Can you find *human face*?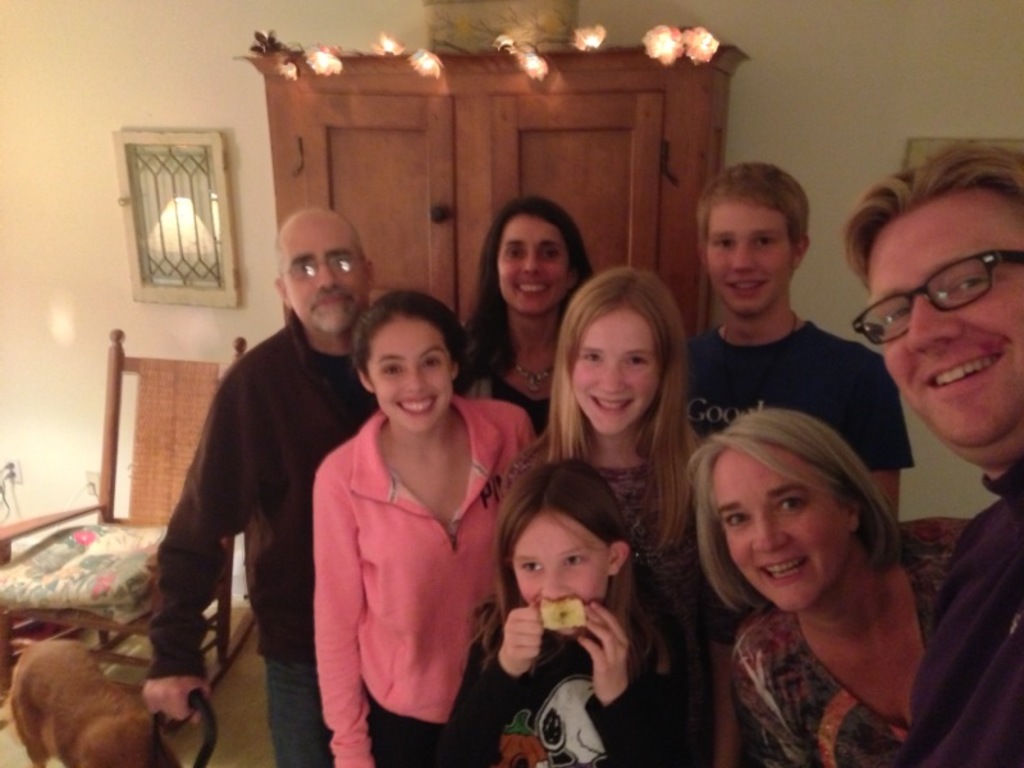
Yes, bounding box: (372, 317, 451, 428).
